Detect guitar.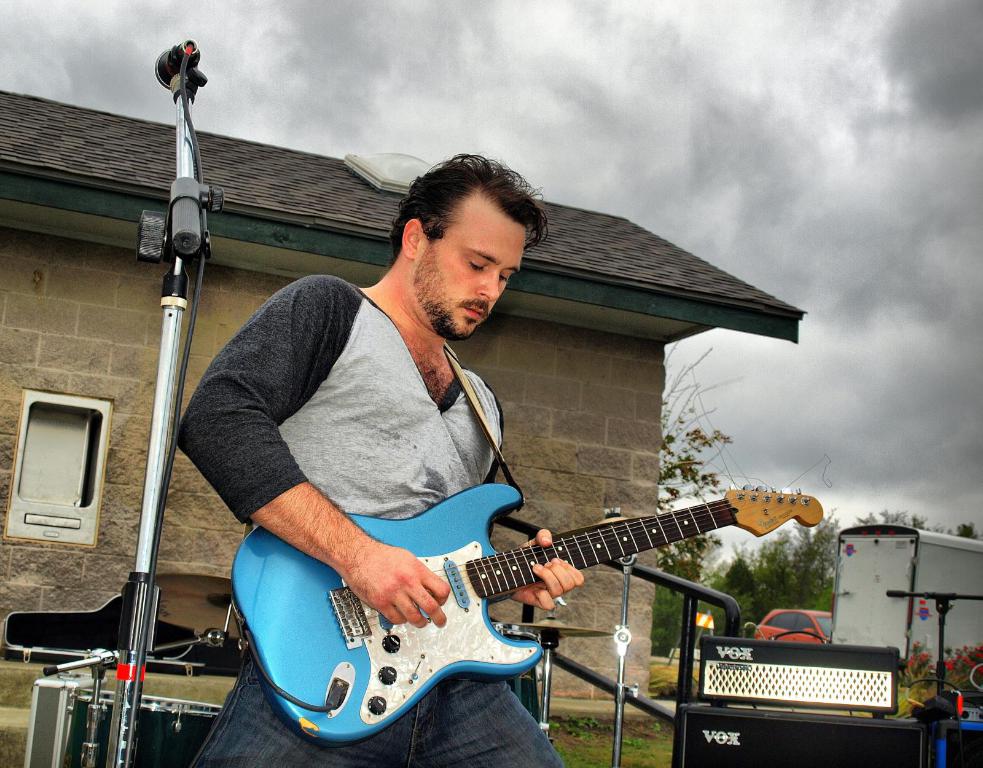
Detected at <box>211,465,843,737</box>.
